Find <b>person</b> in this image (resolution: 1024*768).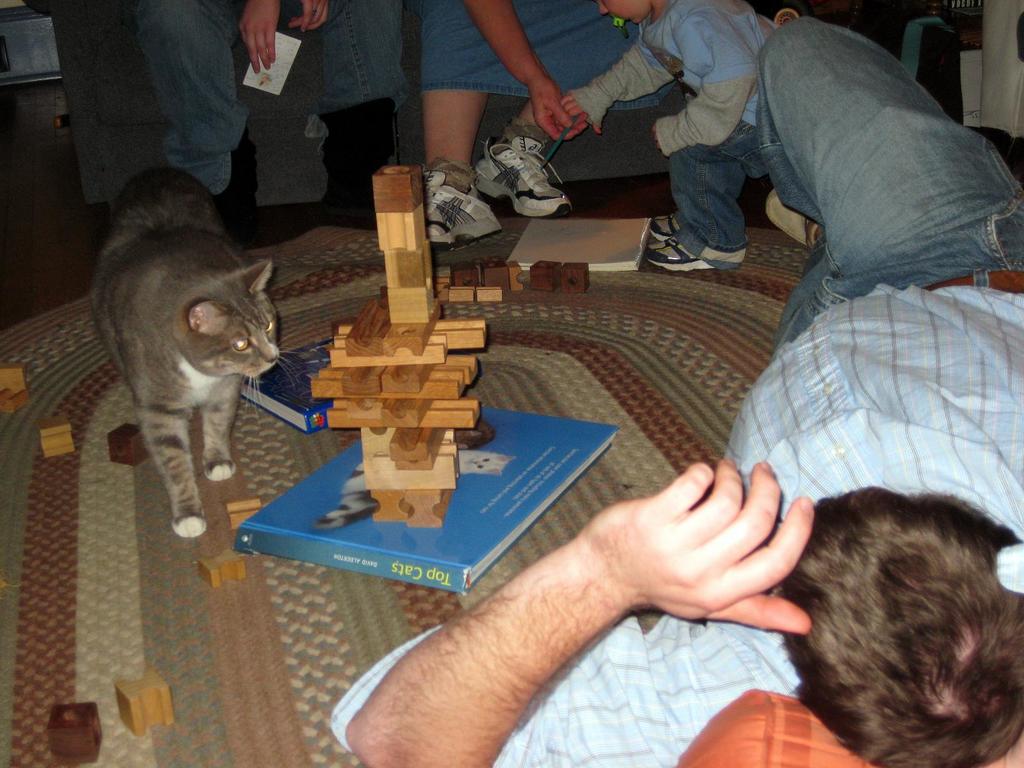
box(561, 0, 783, 271).
